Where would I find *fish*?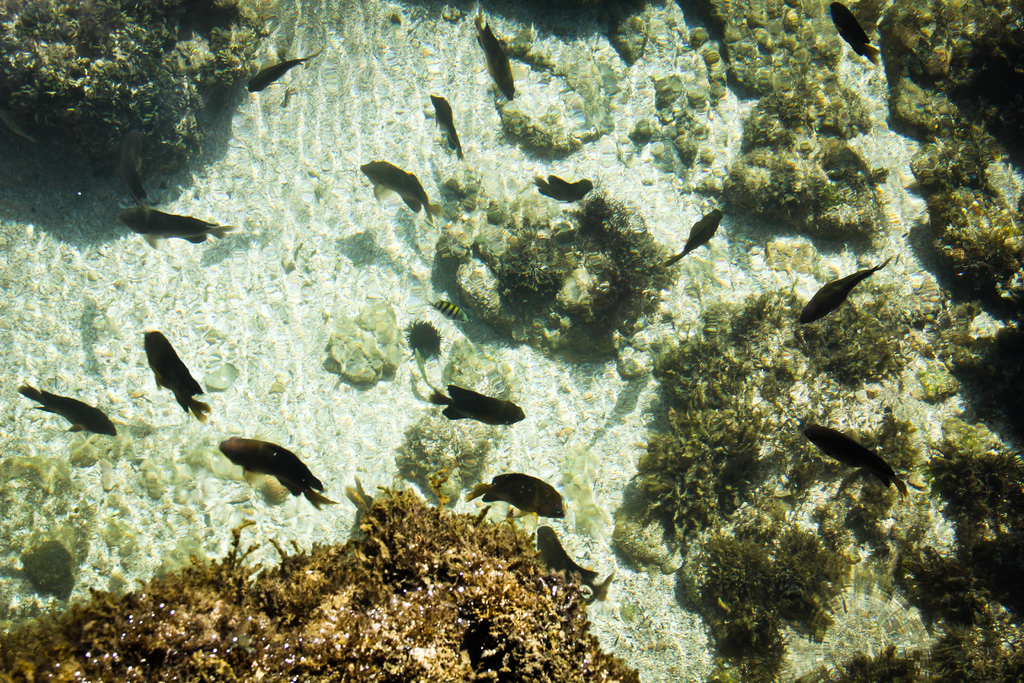
At <region>465, 479, 565, 520</region>.
